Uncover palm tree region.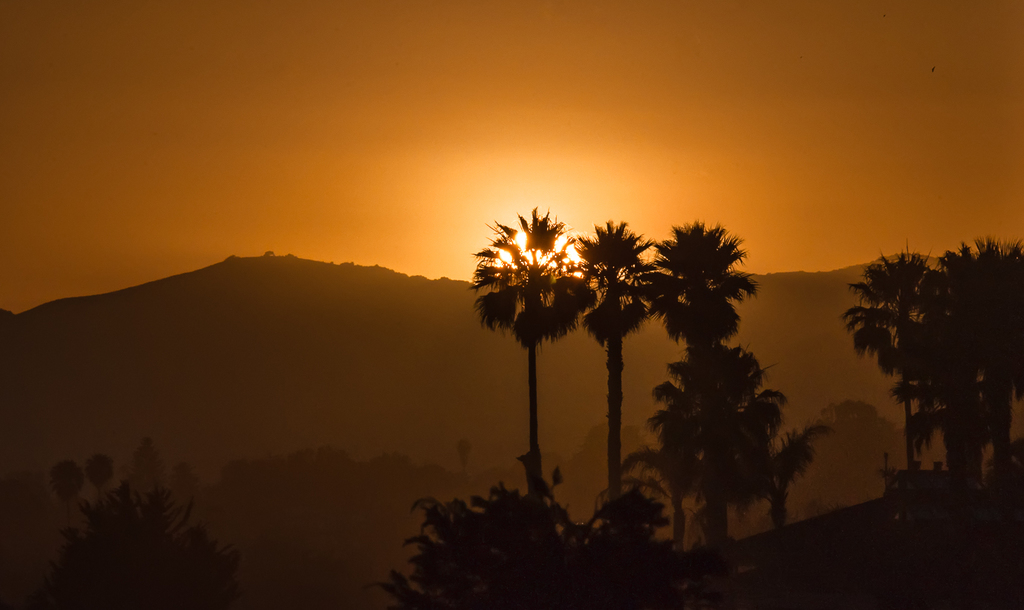
Uncovered: [644,218,754,541].
